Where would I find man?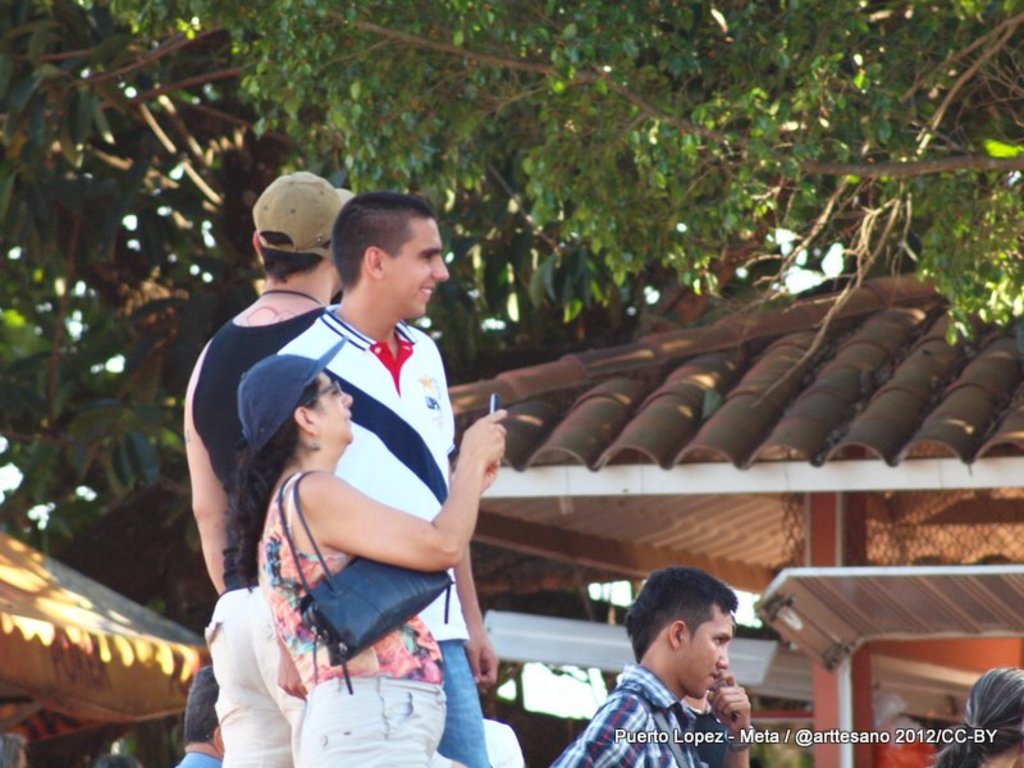
At x1=275 y1=195 x2=494 y2=767.
